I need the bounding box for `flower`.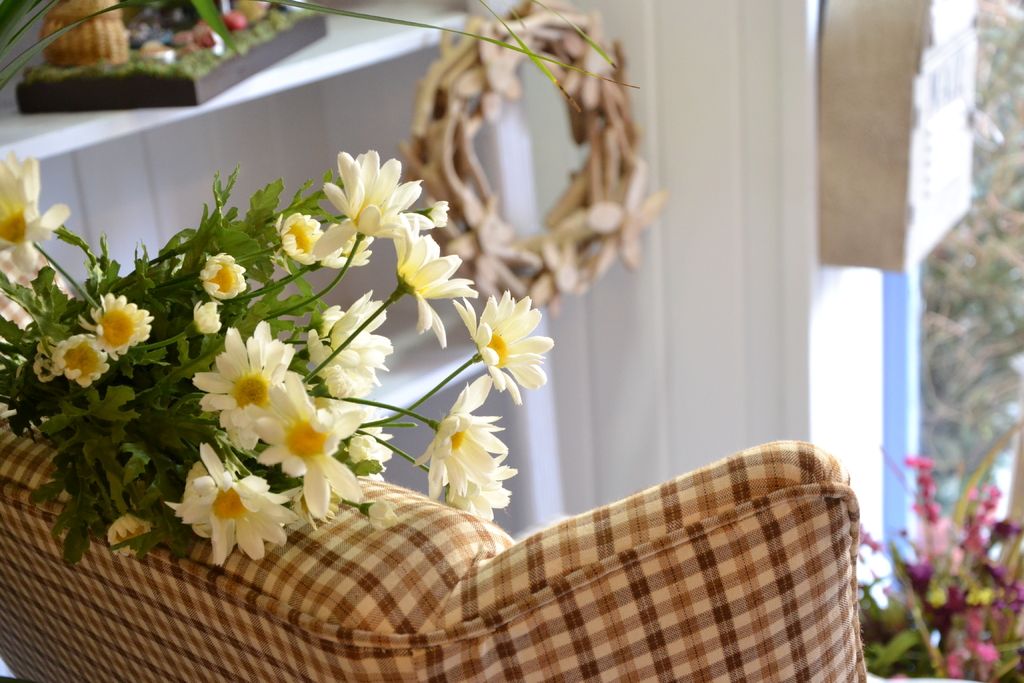
Here it is: [x1=451, y1=288, x2=557, y2=407].
